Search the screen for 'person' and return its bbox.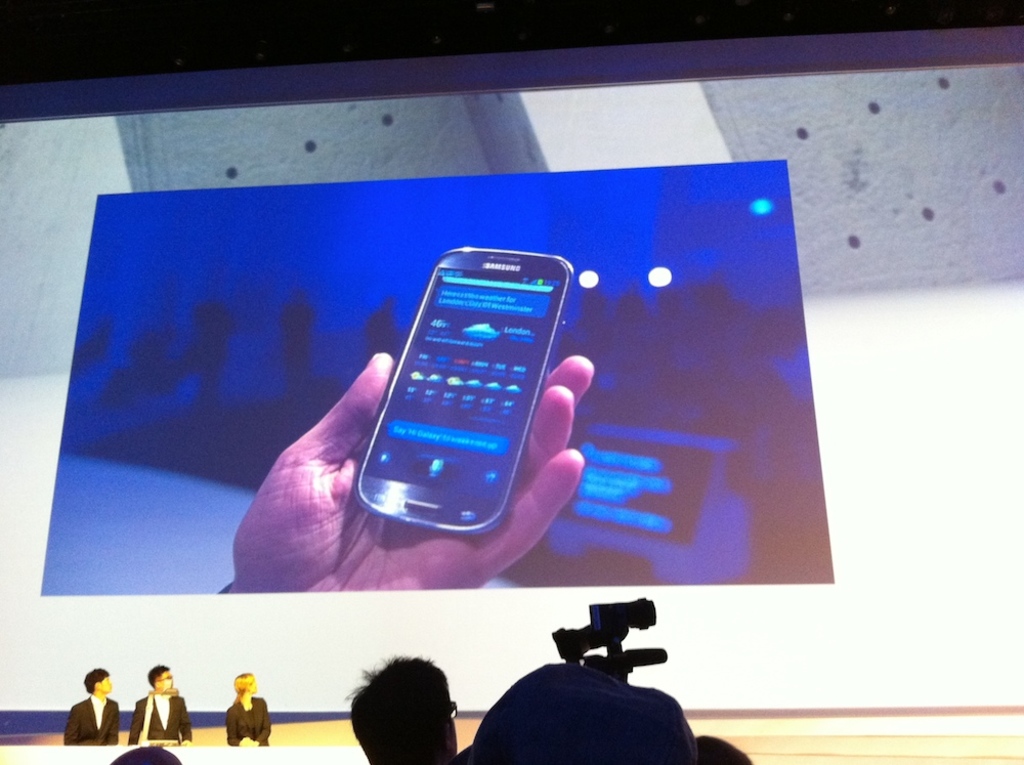
Found: (132,664,191,748).
